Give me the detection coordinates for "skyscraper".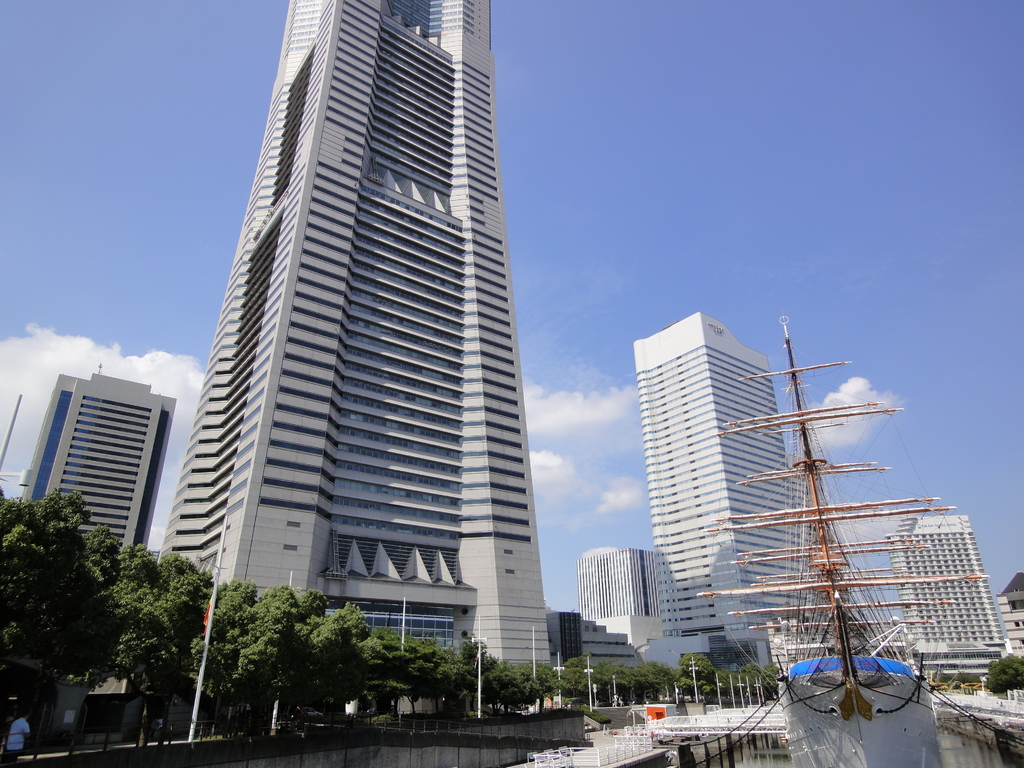
[148, 0, 560, 726].
